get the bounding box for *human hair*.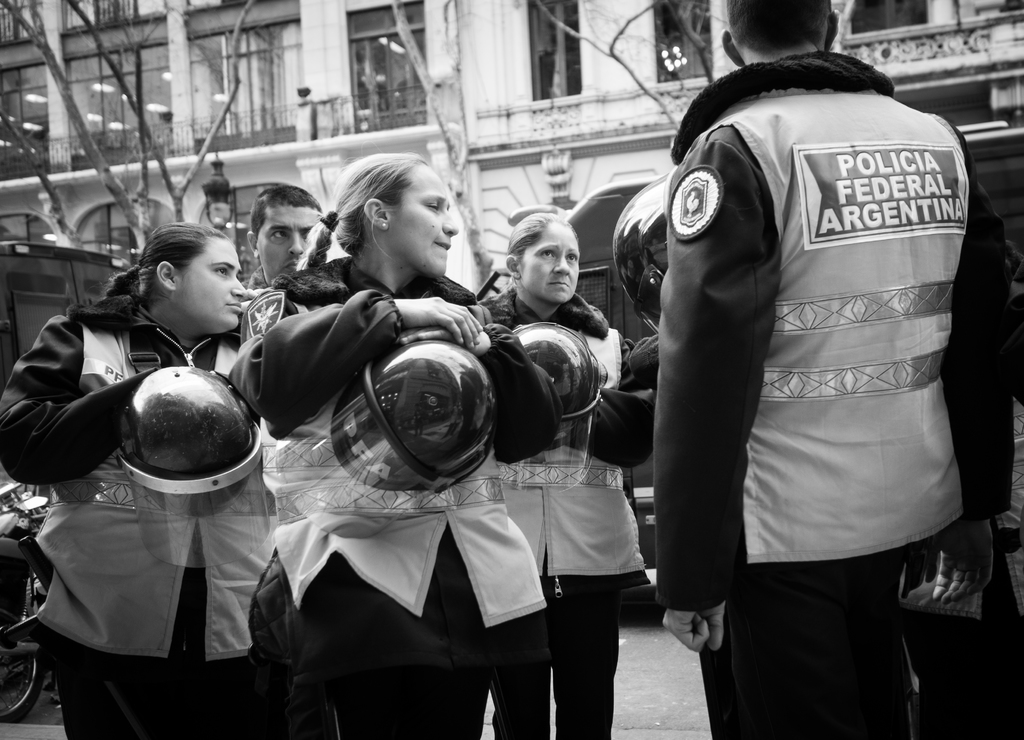
BBox(294, 140, 428, 277).
